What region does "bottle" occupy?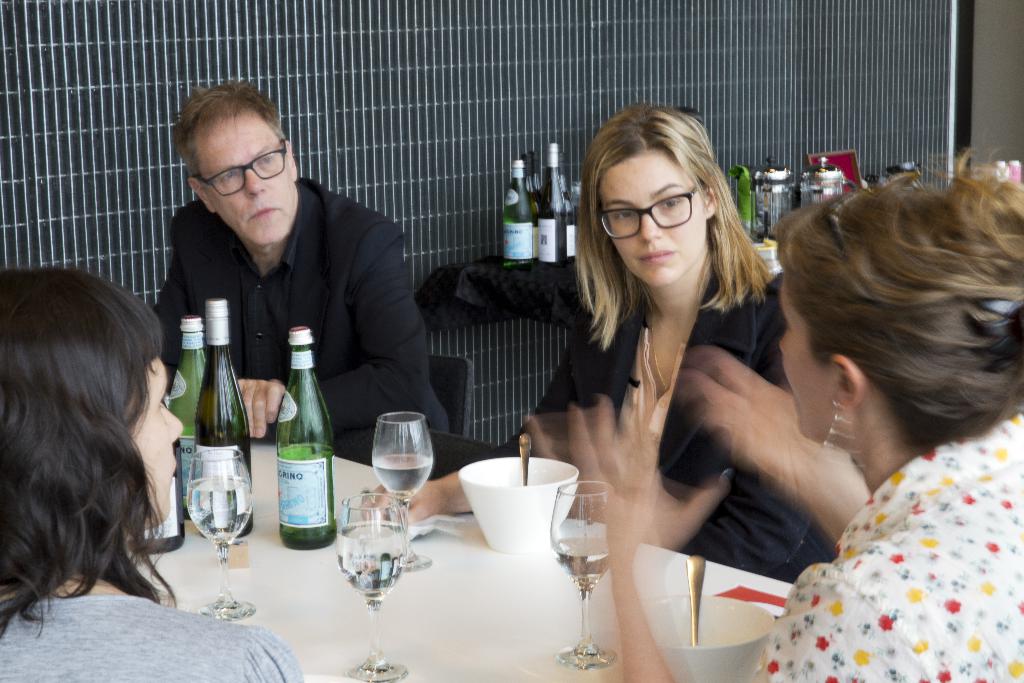
(560, 171, 576, 262).
